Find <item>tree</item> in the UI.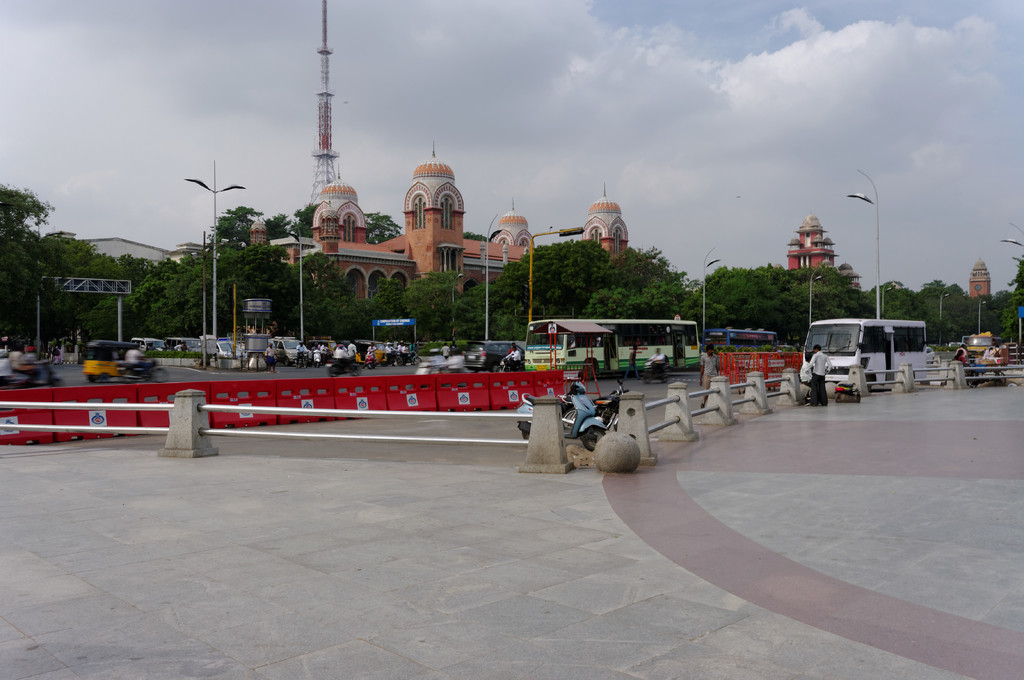
UI element at select_region(0, 184, 48, 354).
